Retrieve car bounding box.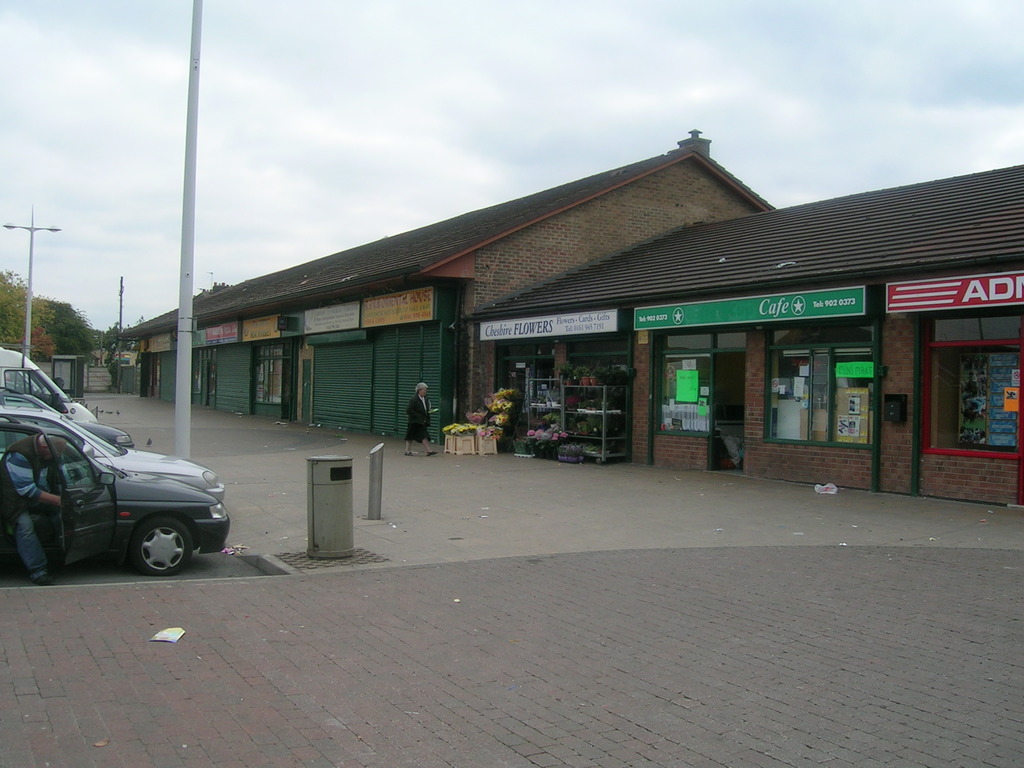
Bounding box: bbox=[0, 413, 225, 502].
